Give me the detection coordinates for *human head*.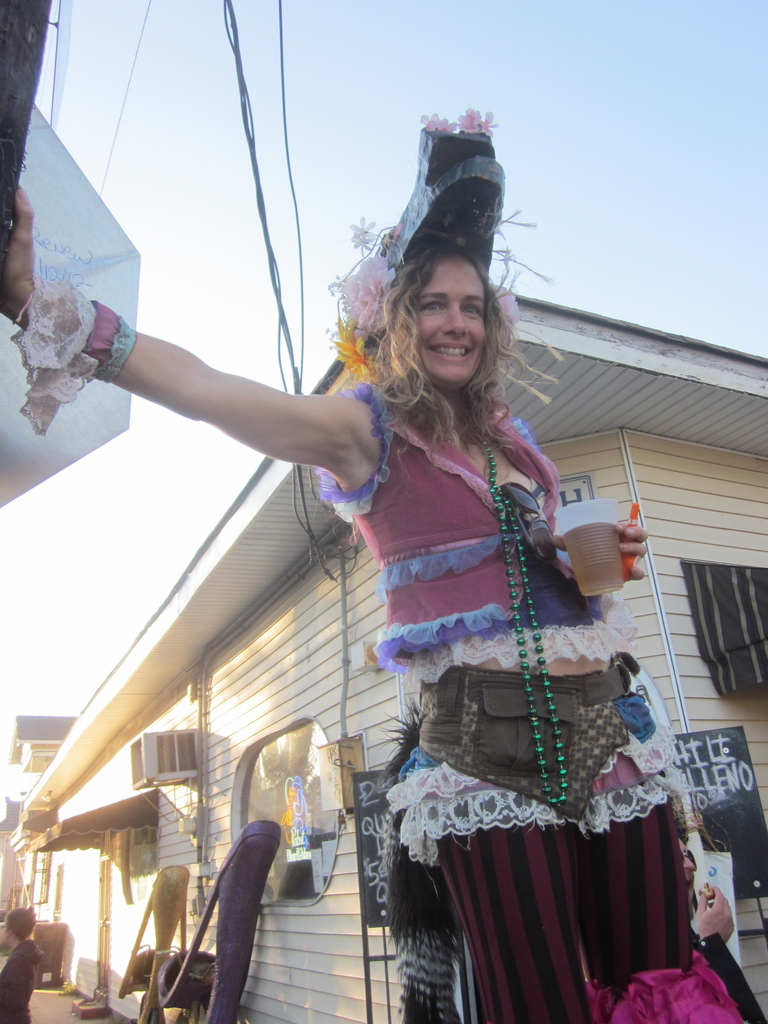
383, 222, 509, 371.
